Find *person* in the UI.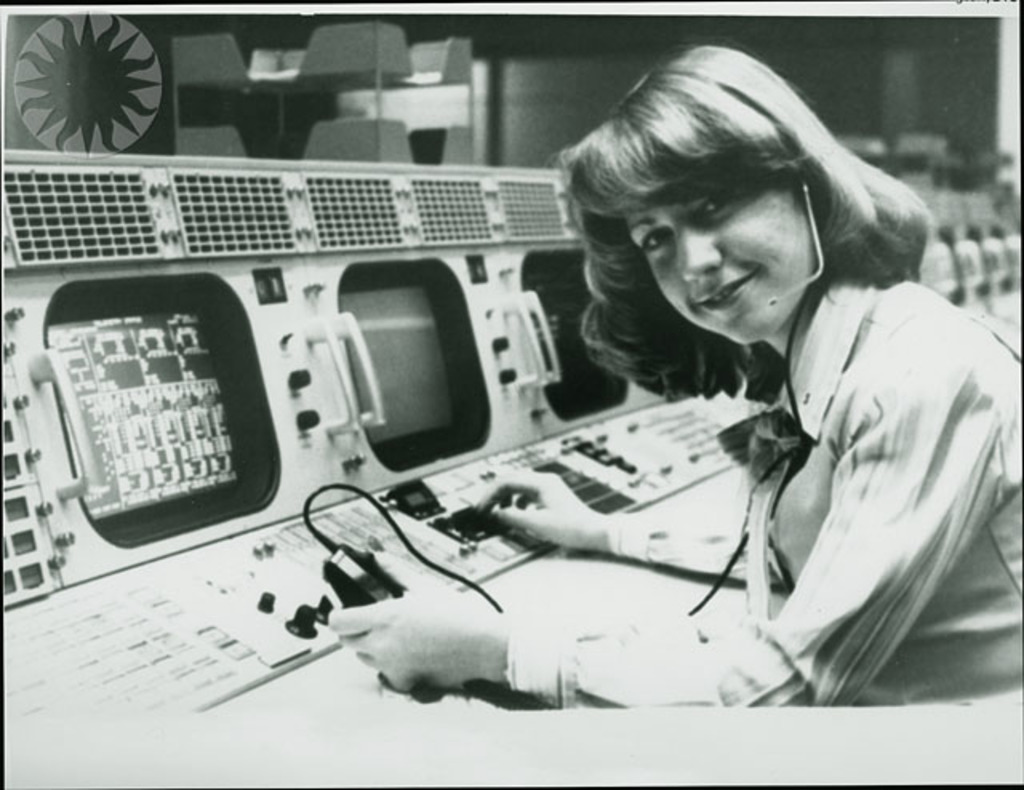
UI element at rect(448, 54, 966, 720).
